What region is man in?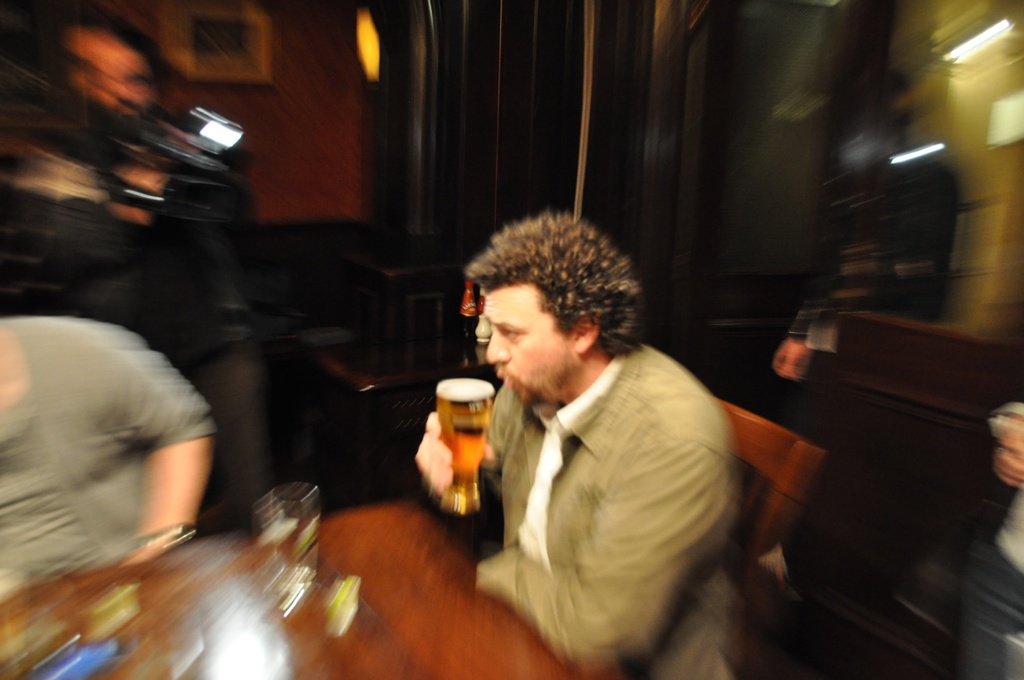
locate(0, 319, 218, 604).
